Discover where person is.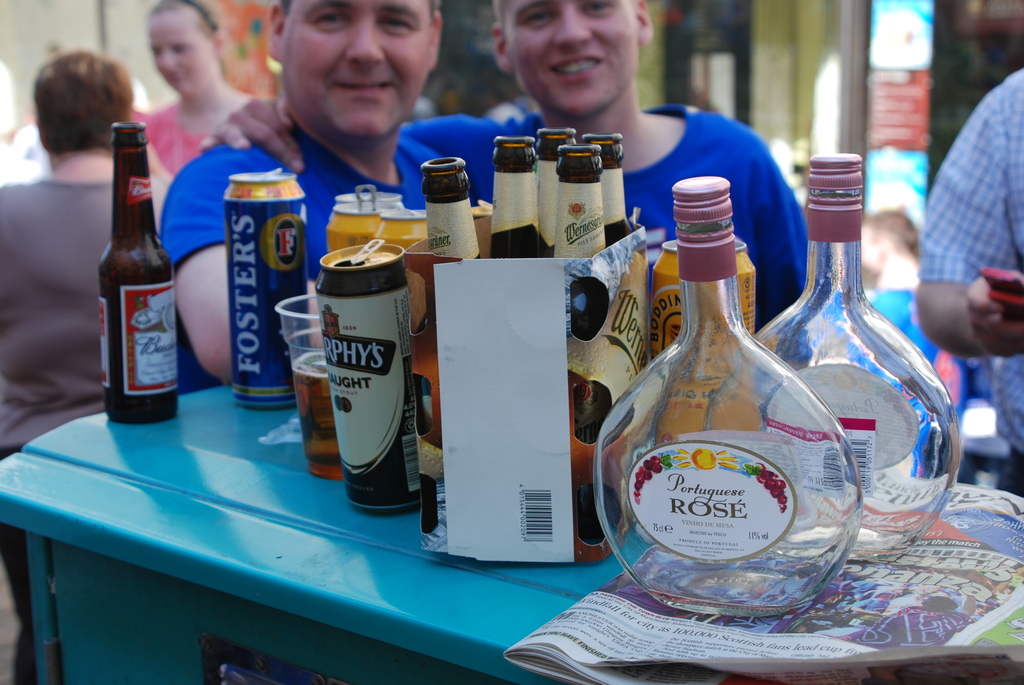
Discovered at Rect(862, 210, 972, 473).
